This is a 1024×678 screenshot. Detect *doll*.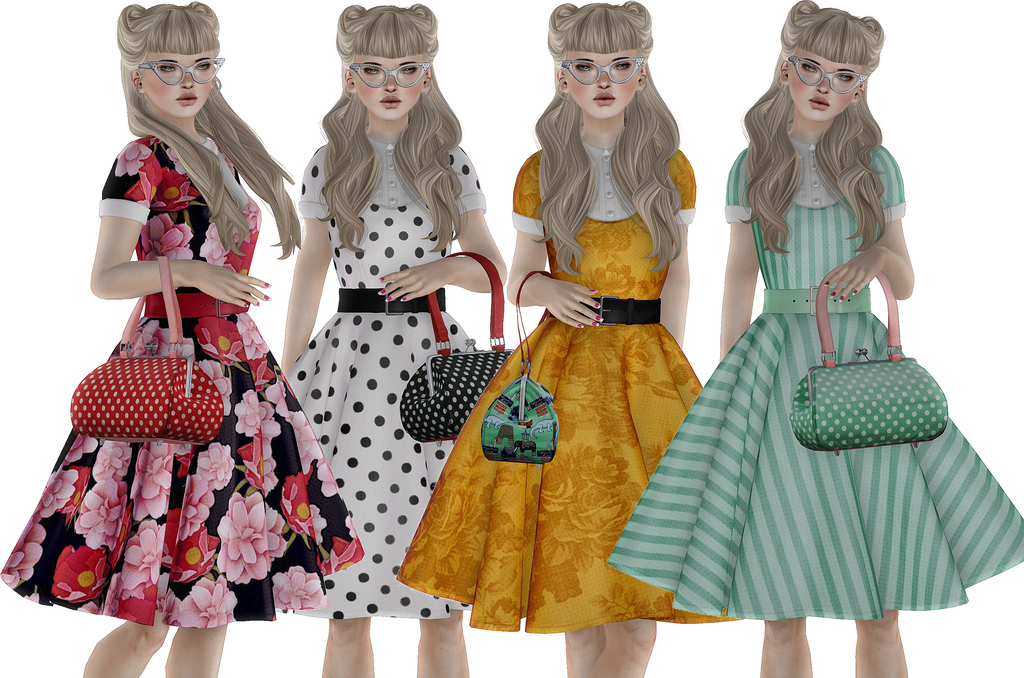
{"x1": 5, "y1": 0, "x2": 369, "y2": 677}.
